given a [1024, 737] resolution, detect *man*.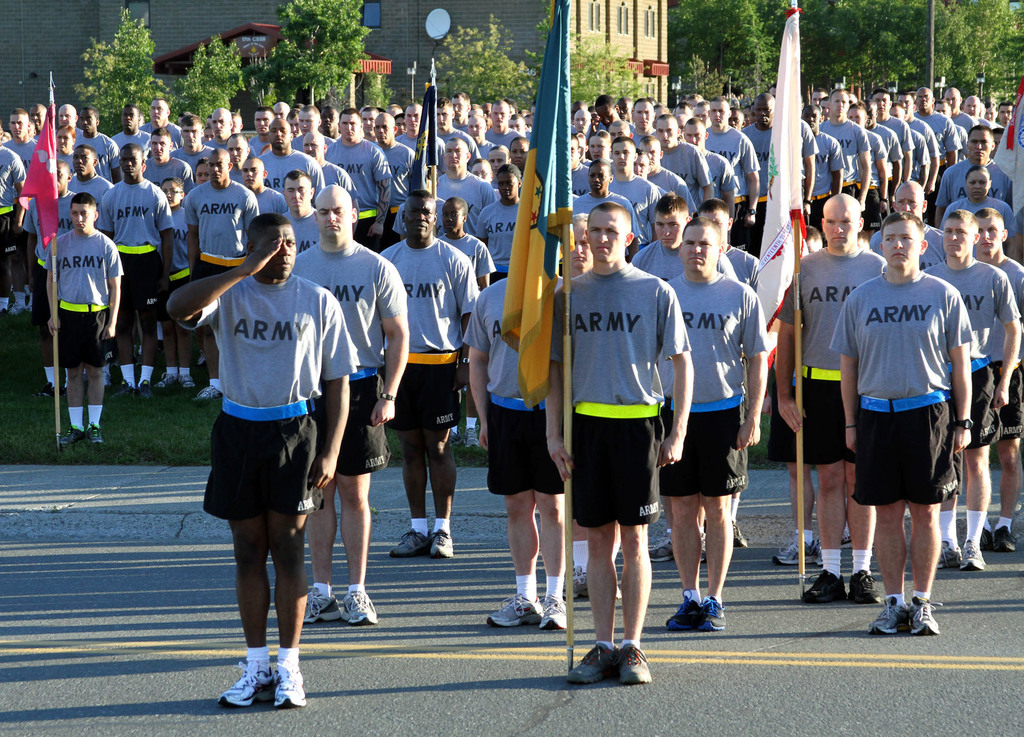
locate(237, 158, 284, 219).
